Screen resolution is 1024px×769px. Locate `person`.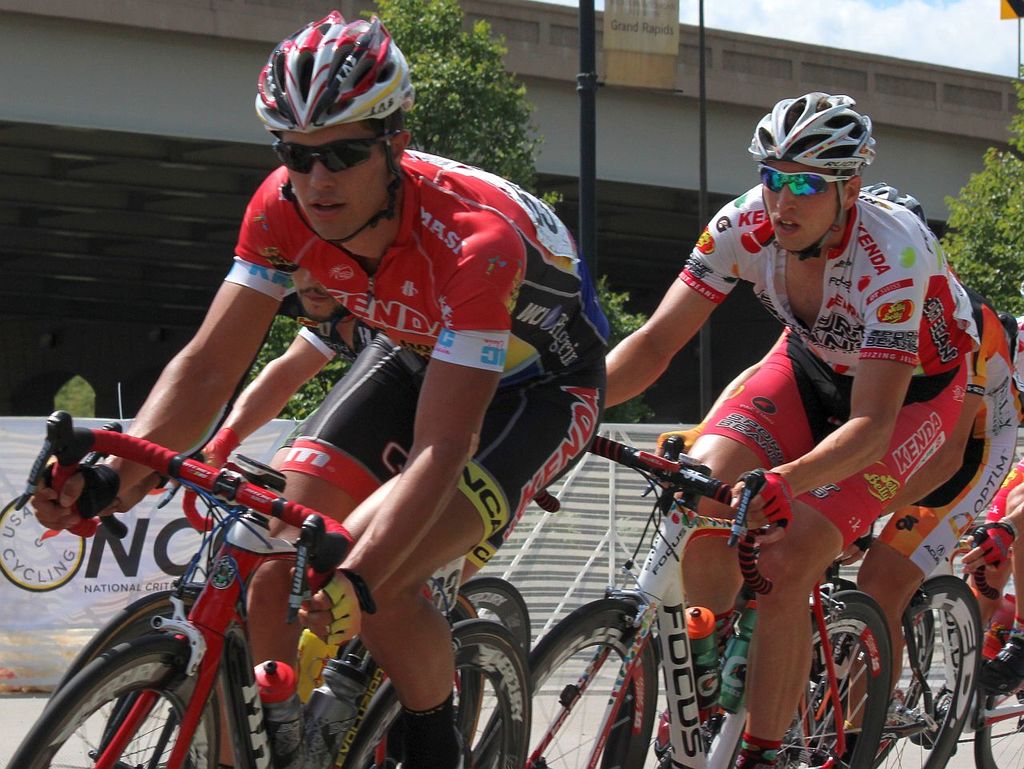
detection(23, 5, 621, 768).
